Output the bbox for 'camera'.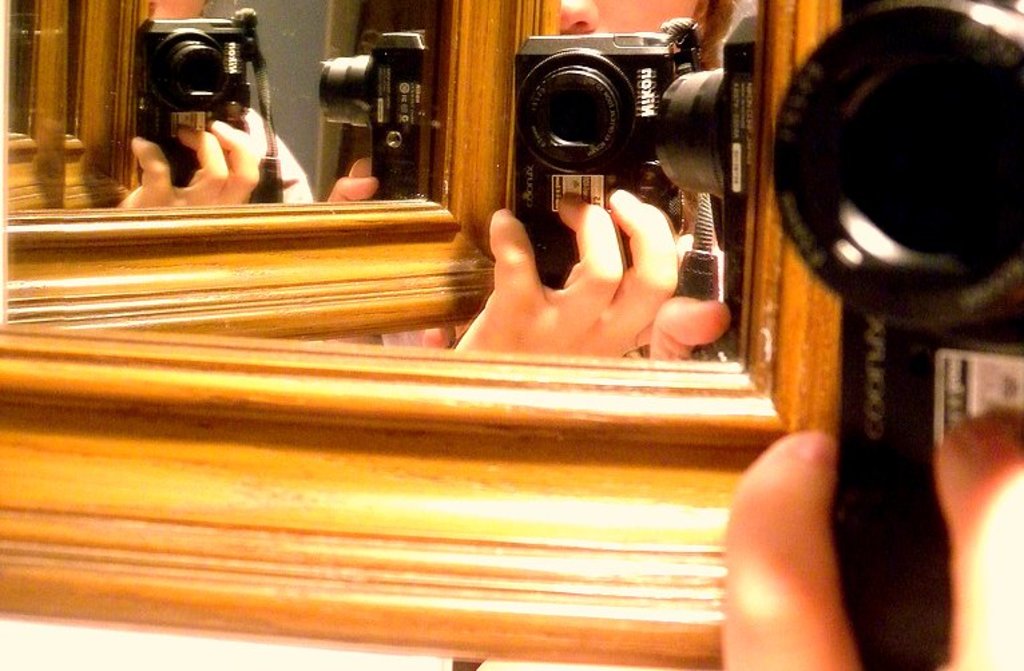
765:0:1023:344.
